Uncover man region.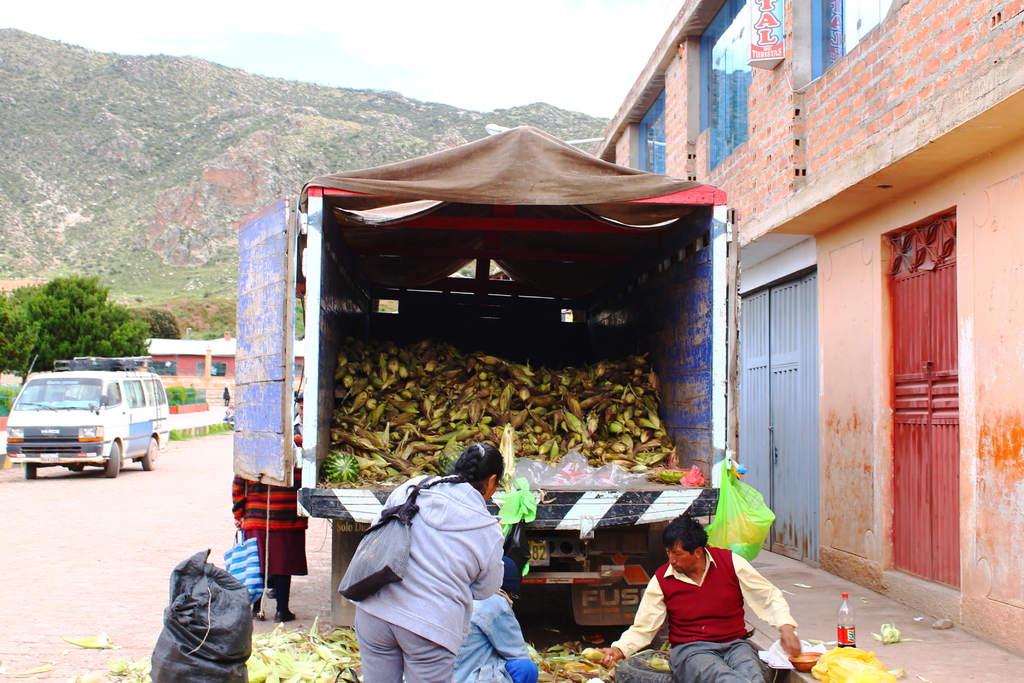
Uncovered: box=[294, 393, 312, 514].
